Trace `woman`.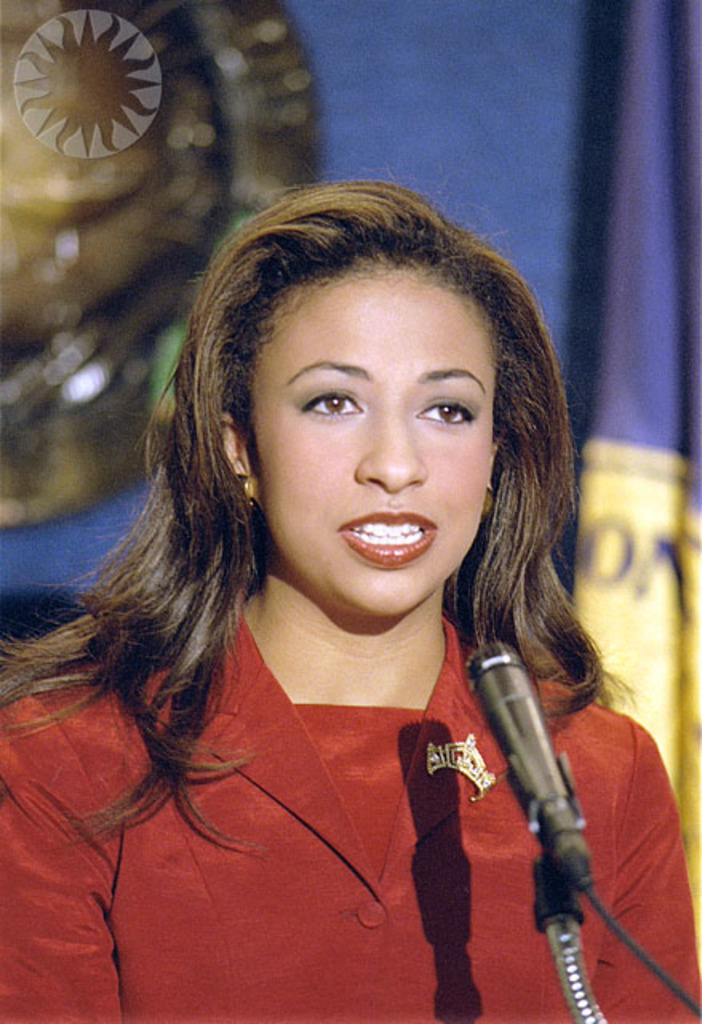
Traced to 5, 173, 641, 1023.
